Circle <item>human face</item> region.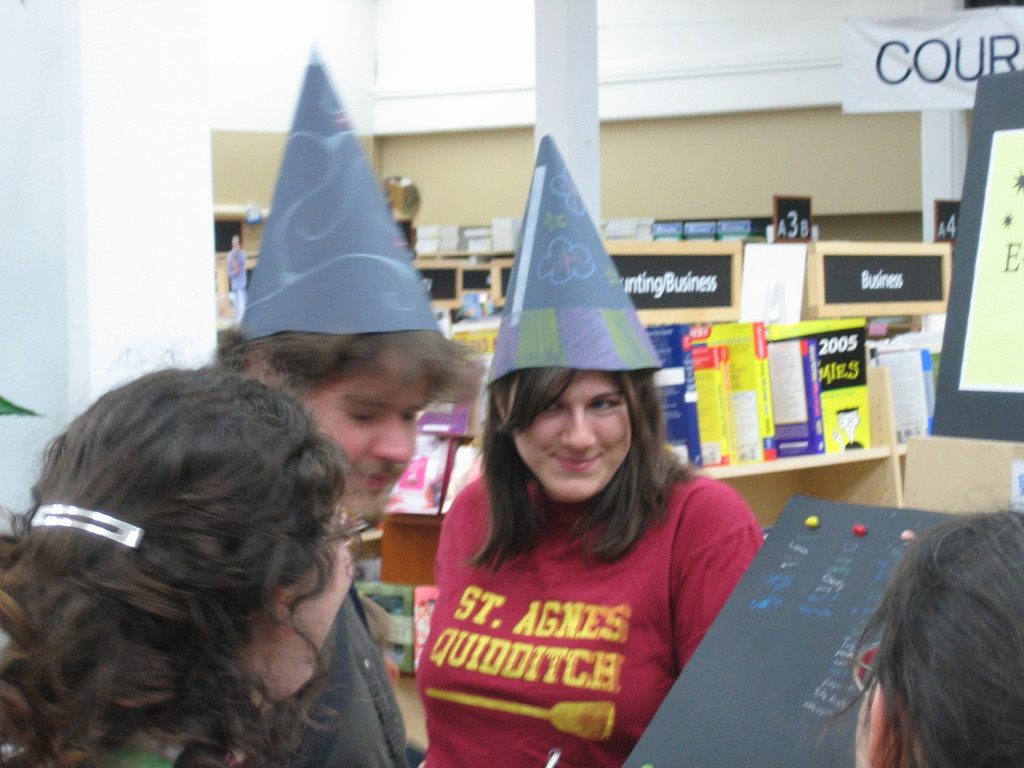
Region: region(261, 512, 359, 696).
